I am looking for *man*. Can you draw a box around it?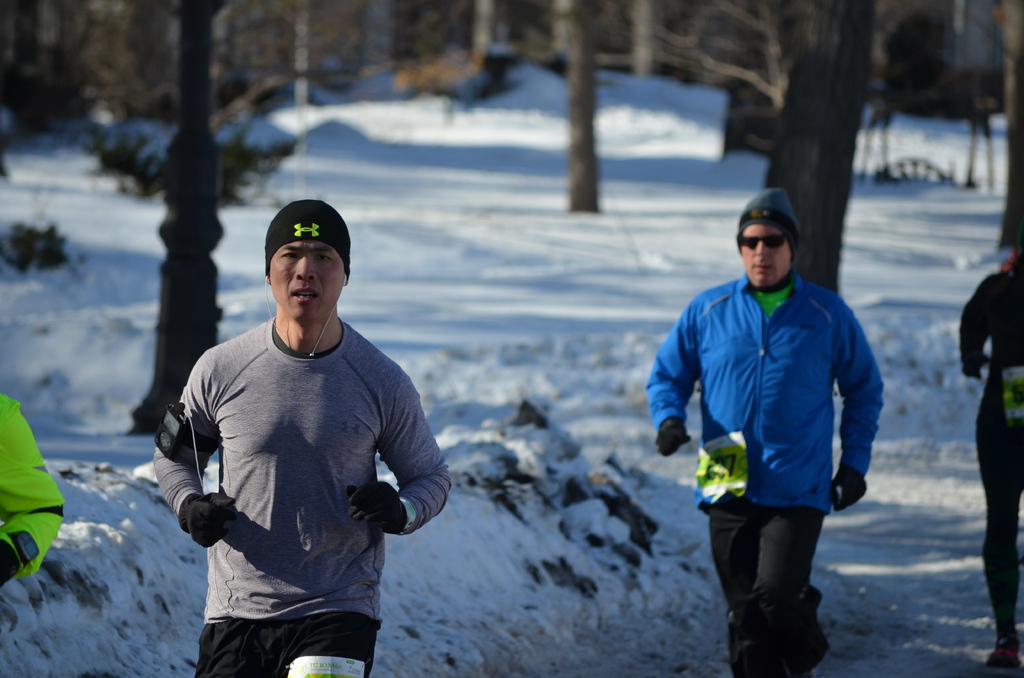
Sure, the bounding box is BBox(646, 190, 891, 677).
